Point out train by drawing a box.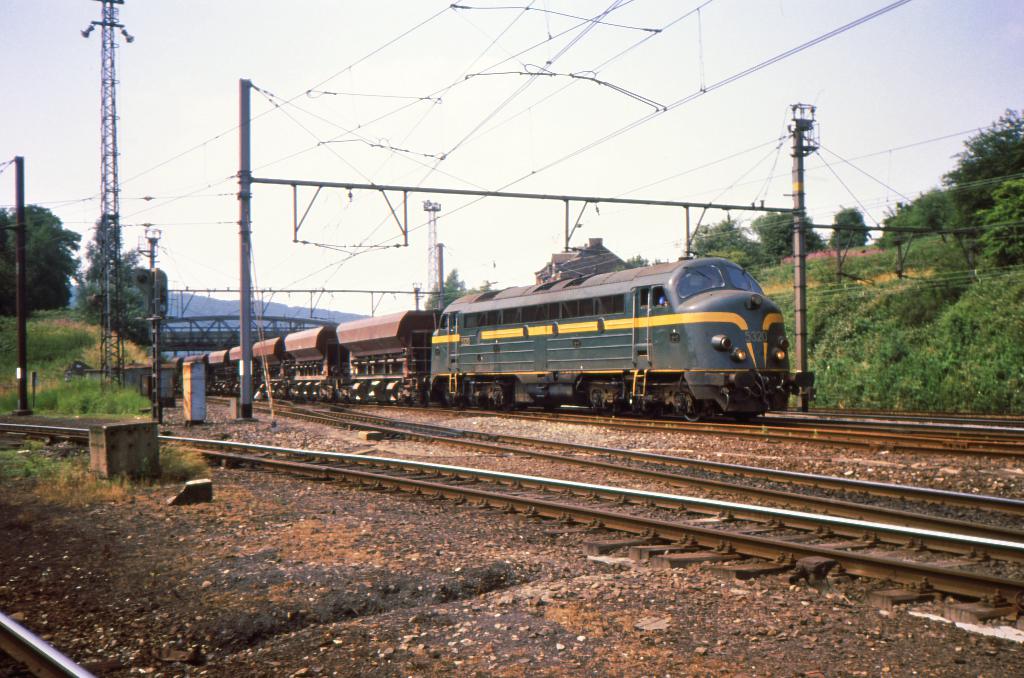
[163, 252, 809, 425].
